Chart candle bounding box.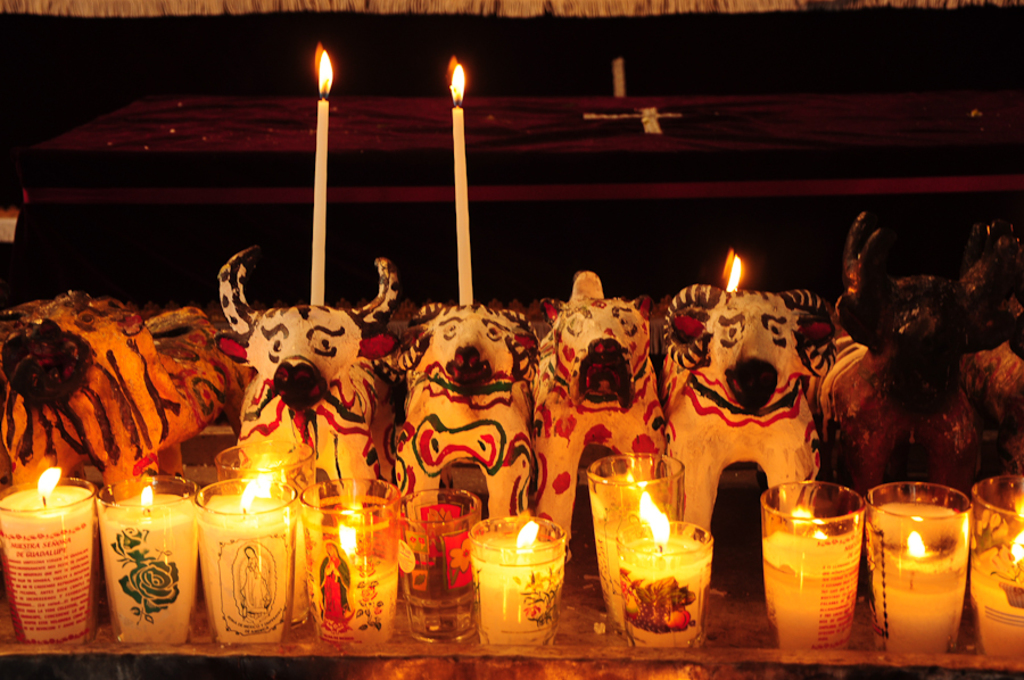
Charted: <region>203, 484, 295, 646</region>.
